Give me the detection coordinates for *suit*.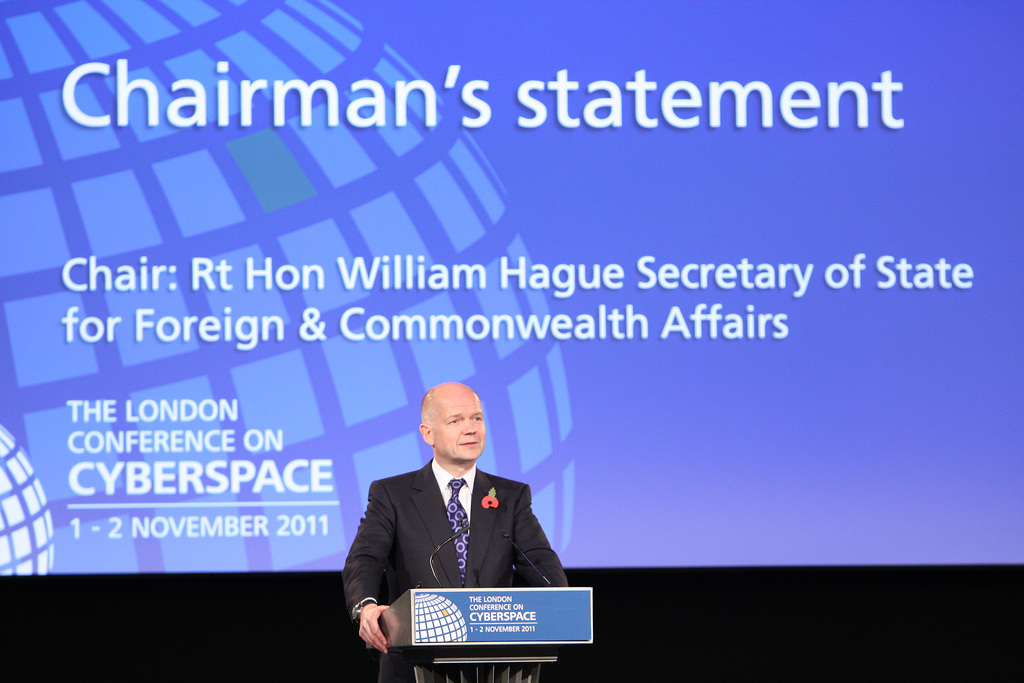
l=342, t=461, r=567, b=680.
